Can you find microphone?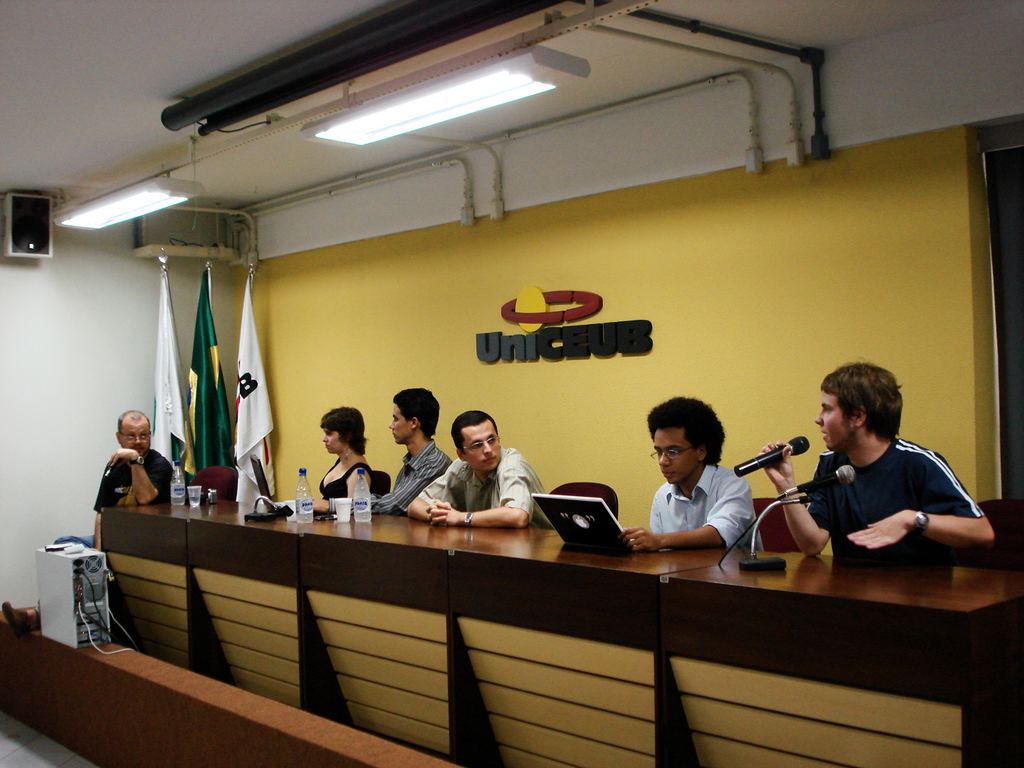
Yes, bounding box: Rect(731, 431, 812, 476).
